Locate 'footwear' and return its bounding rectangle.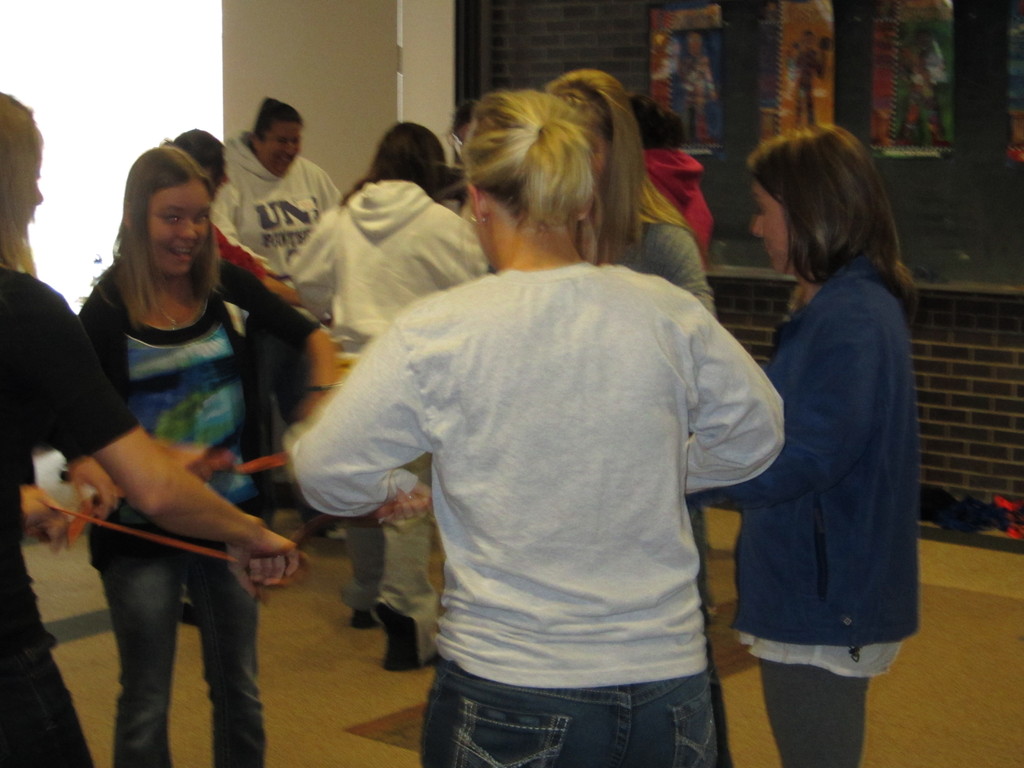
left=349, top=612, right=377, bottom=627.
